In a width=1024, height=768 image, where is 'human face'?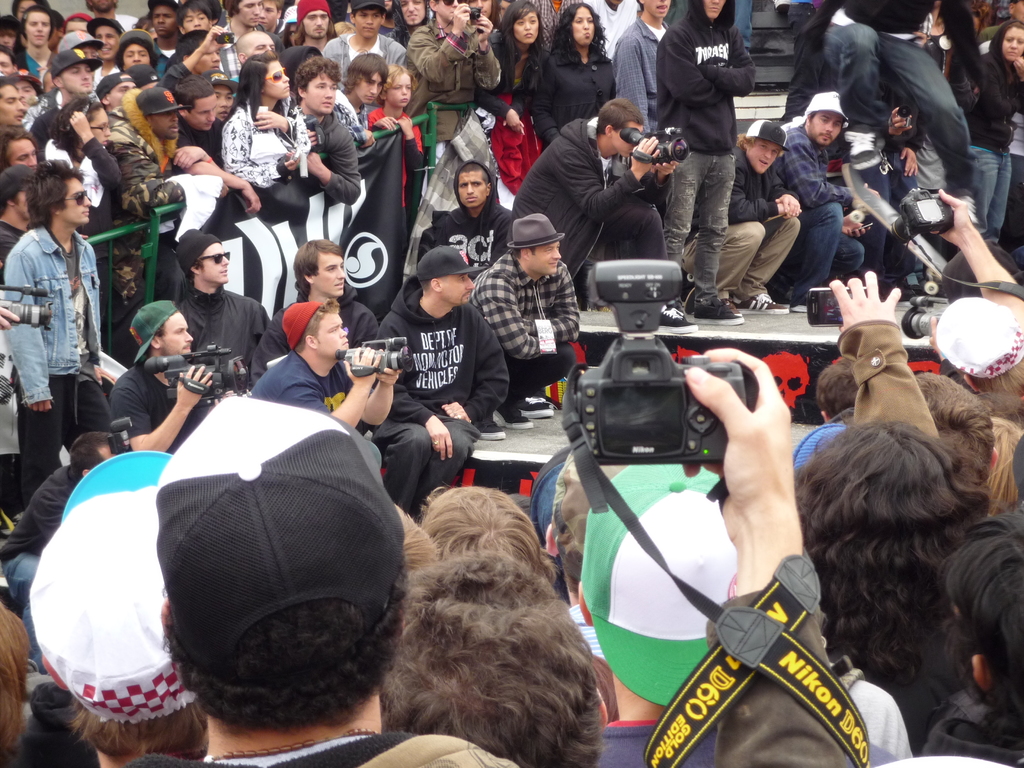
[75, 45, 96, 71].
